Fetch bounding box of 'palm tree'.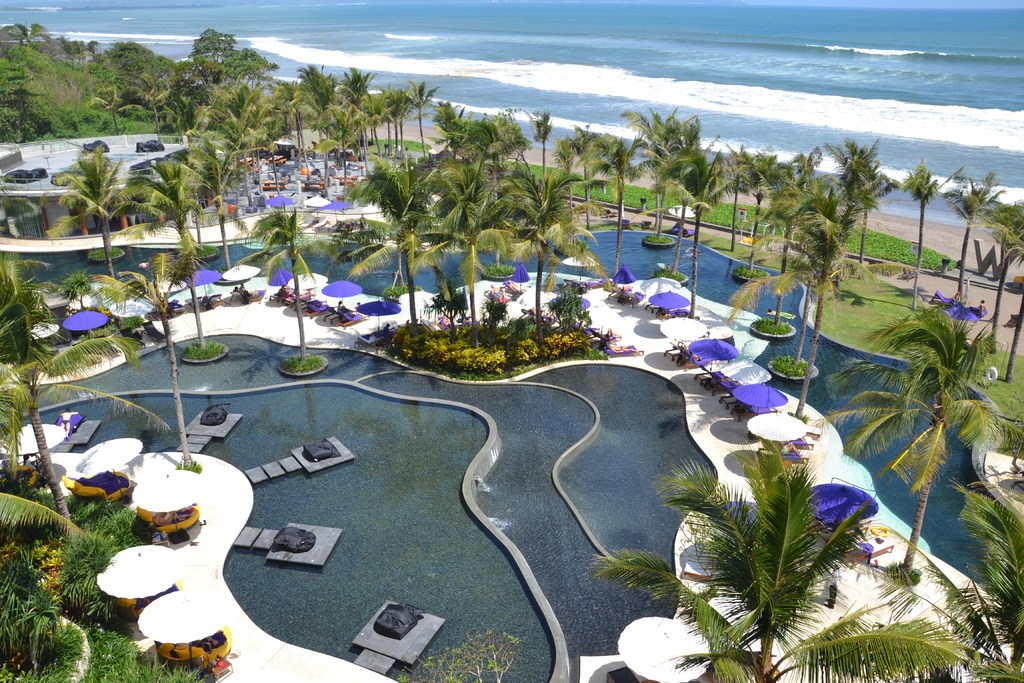
Bbox: left=637, top=115, right=693, bottom=250.
